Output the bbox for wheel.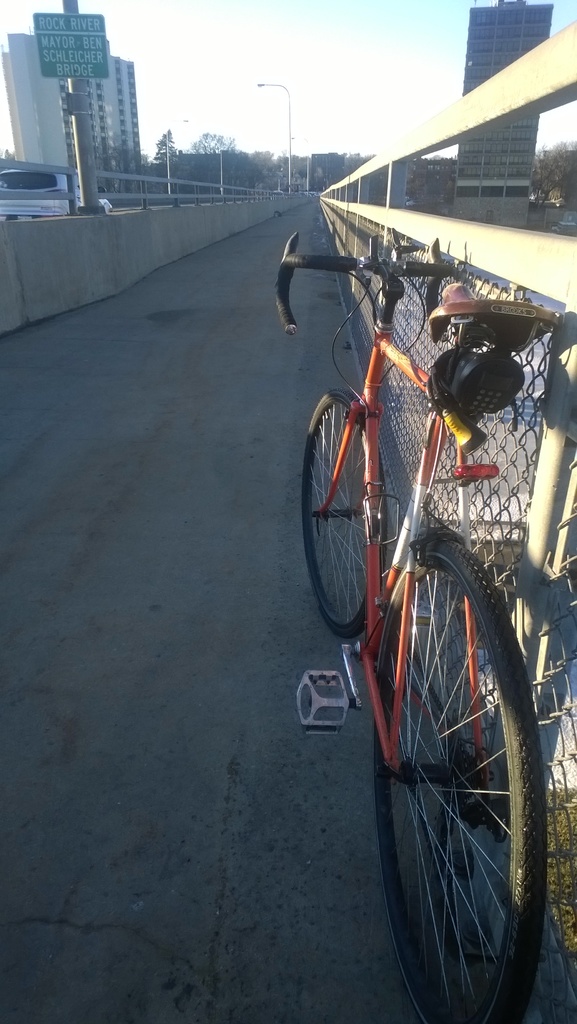
334, 461, 533, 1011.
